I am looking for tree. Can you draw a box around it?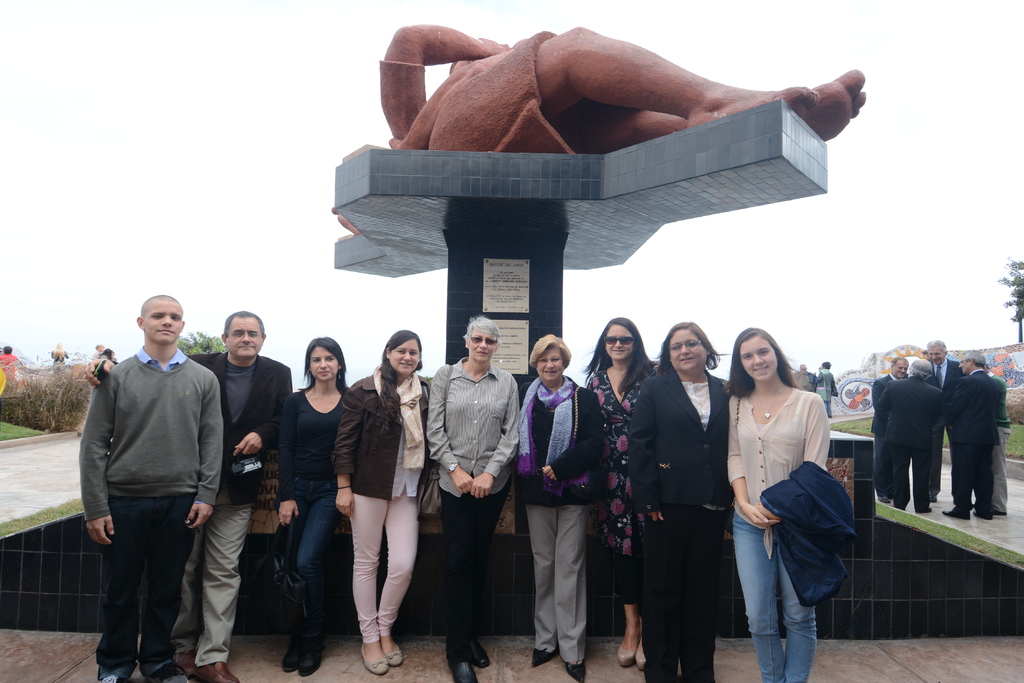
Sure, the bounding box is x1=1001, y1=241, x2=1023, y2=347.
